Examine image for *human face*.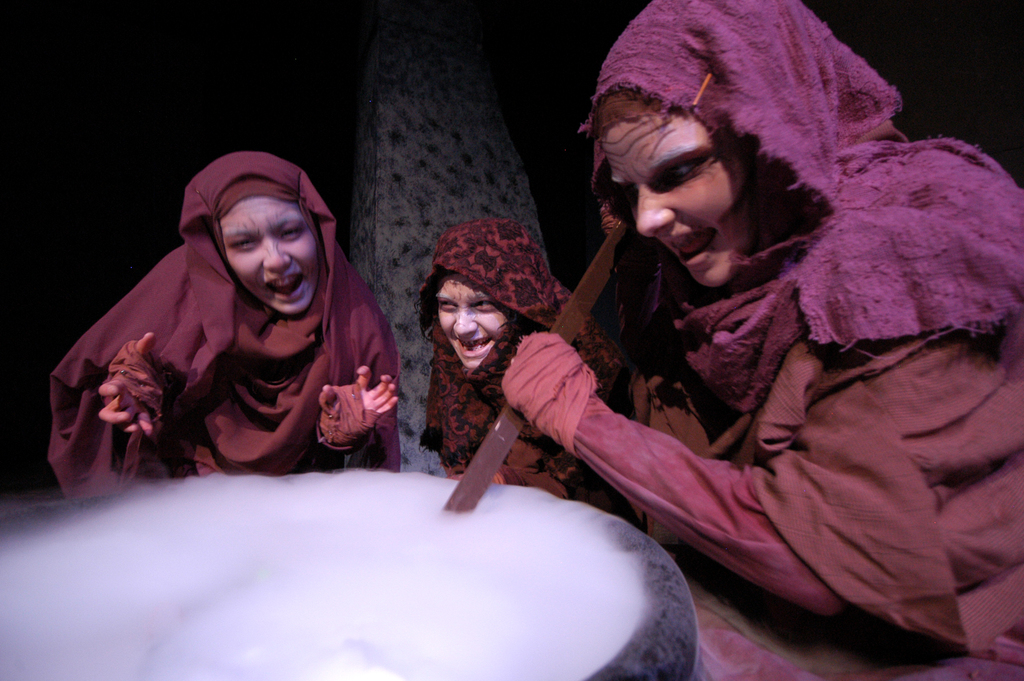
Examination result: detection(610, 94, 754, 289).
